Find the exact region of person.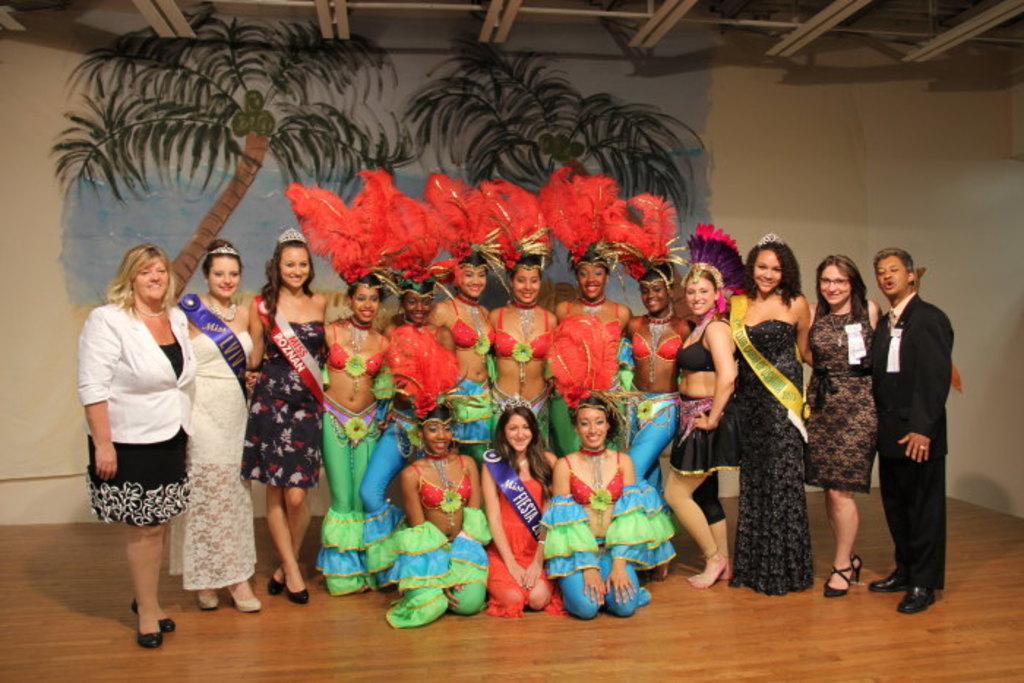
Exact region: [663,230,742,589].
